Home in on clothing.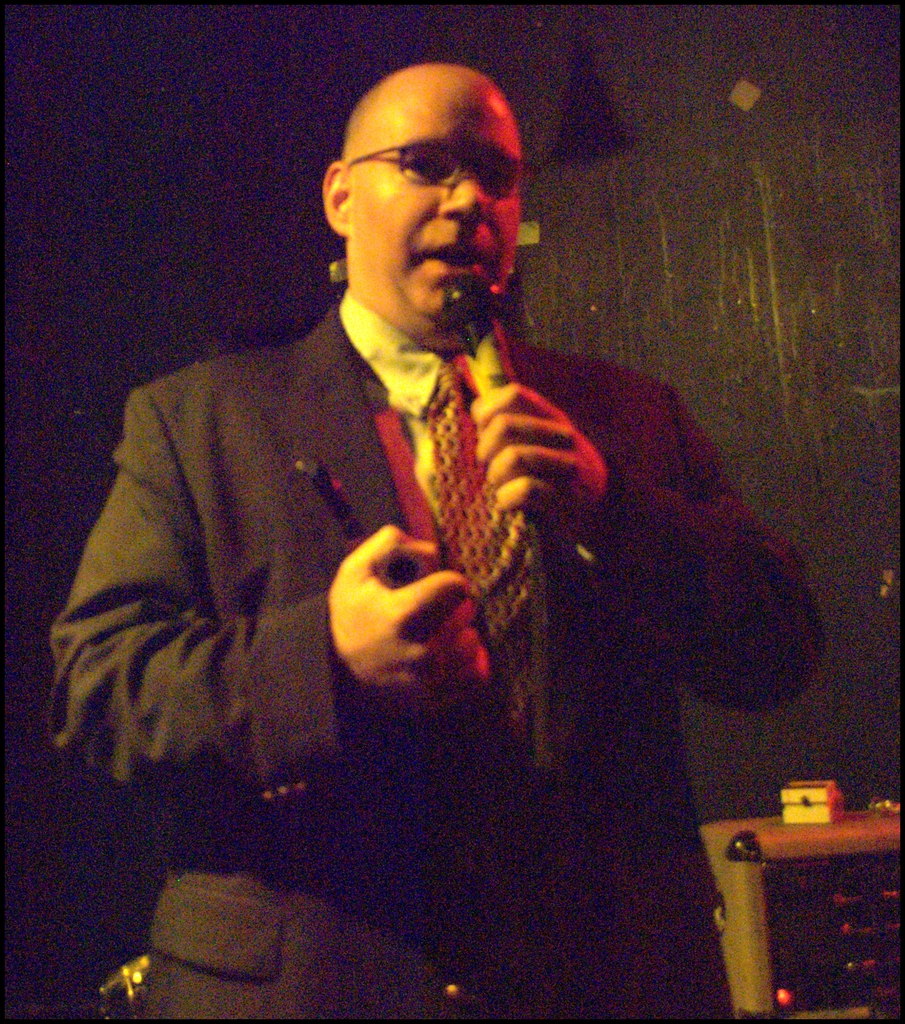
Homed in at {"left": 41, "top": 288, "right": 831, "bottom": 1023}.
